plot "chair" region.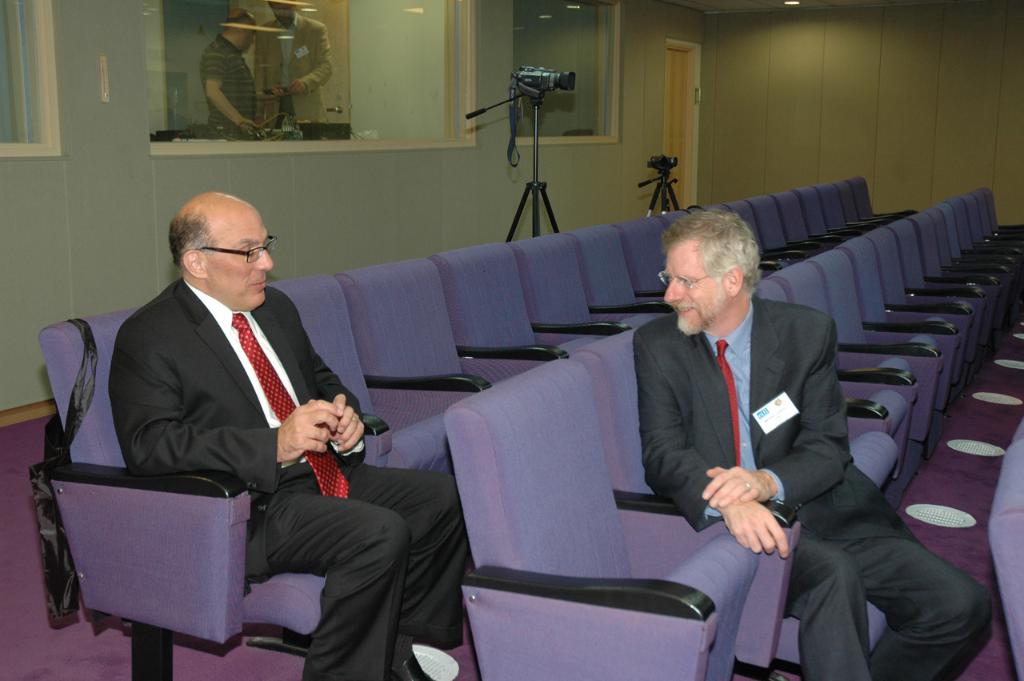
Plotted at (x1=770, y1=259, x2=937, y2=456).
